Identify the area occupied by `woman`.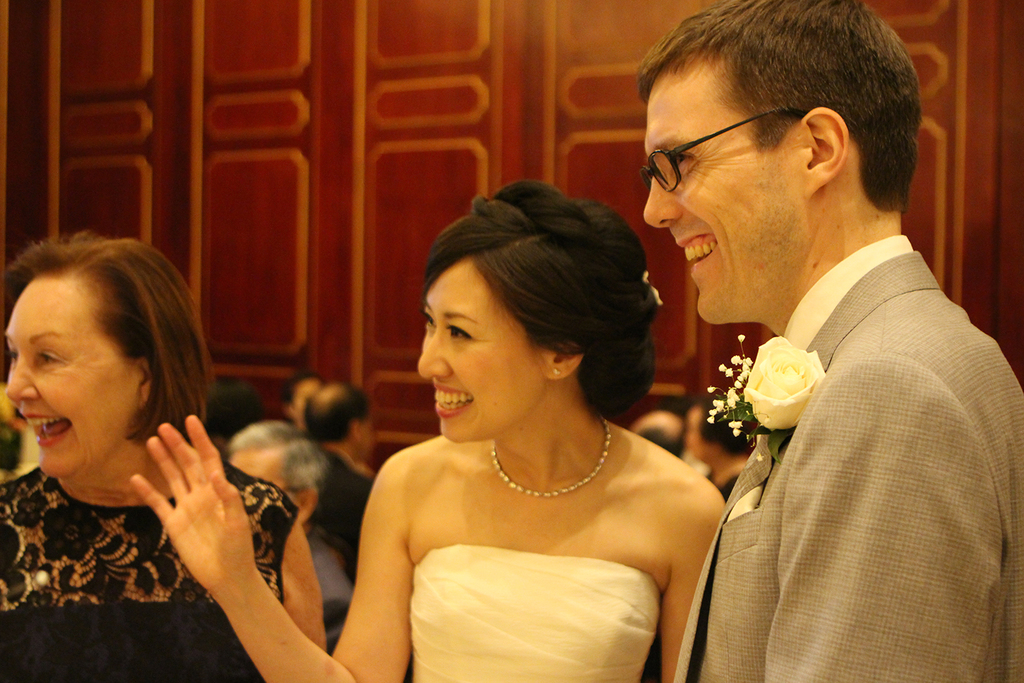
Area: x1=128 y1=176 x2=731 y2=682.
